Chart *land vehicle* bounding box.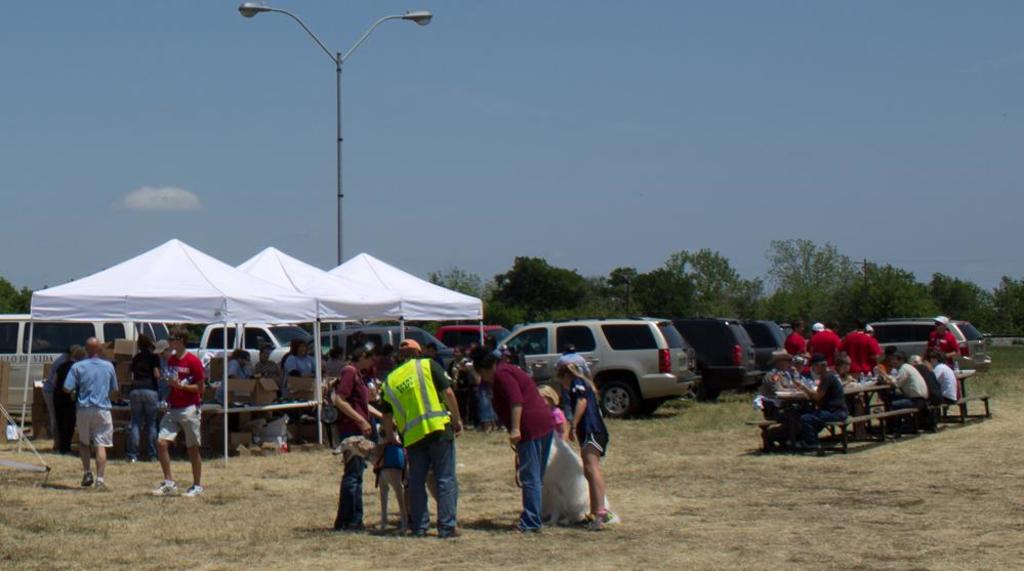
Charted: pyautogui.locateOnScreen(671, 318, 767, 405).
